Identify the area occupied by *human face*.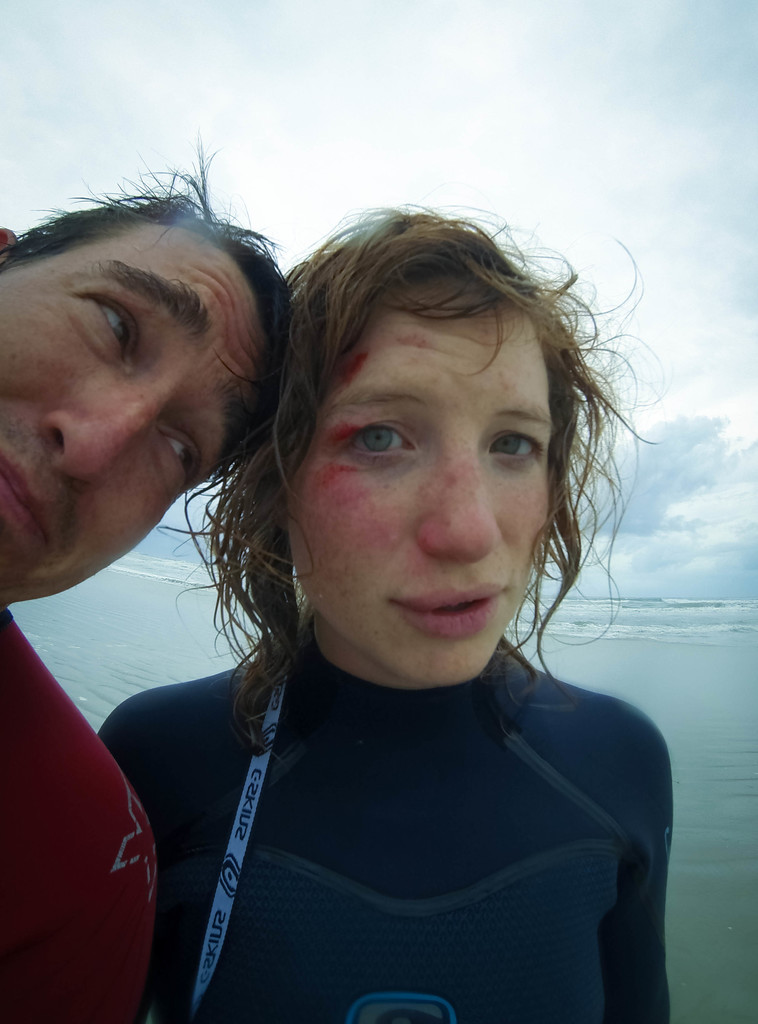
Area: BBox(0, 218, 261, 601).
